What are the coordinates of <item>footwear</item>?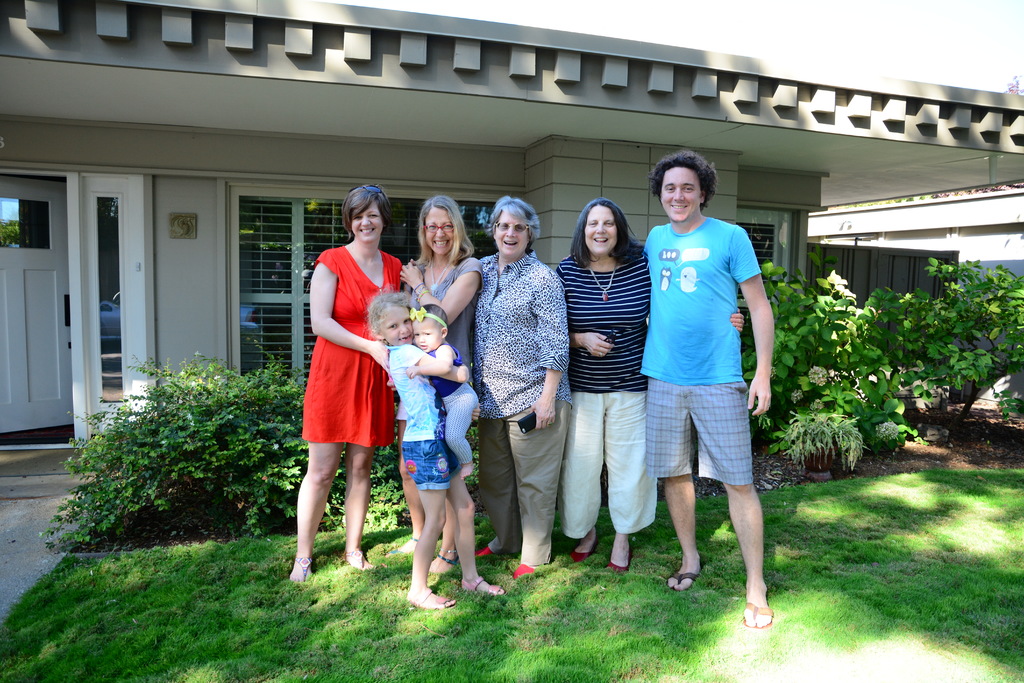
rect(468, 574, 504, 600).
